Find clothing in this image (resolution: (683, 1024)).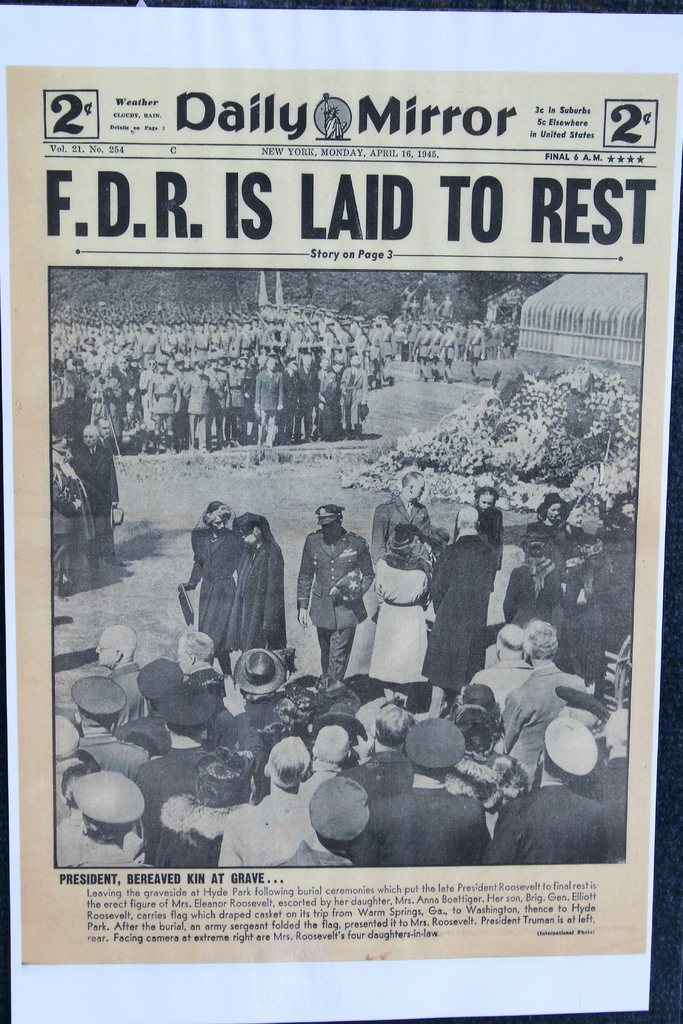
x1=373 y1=781 x2=489 y2=862.
